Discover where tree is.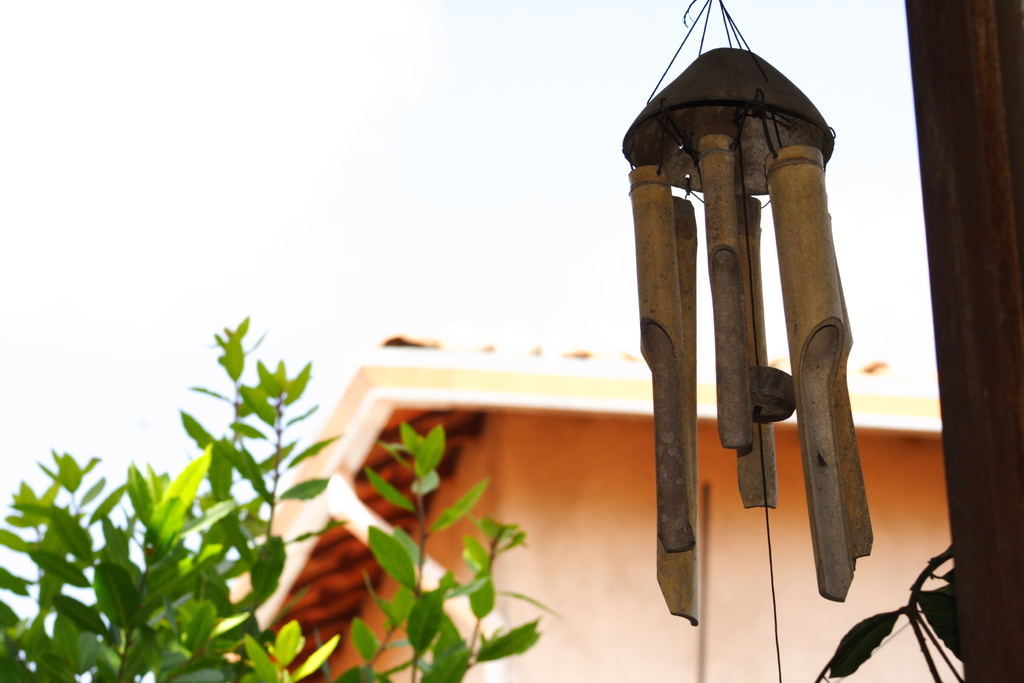
Discovered at bbox=(0, 314, 565, 682).
